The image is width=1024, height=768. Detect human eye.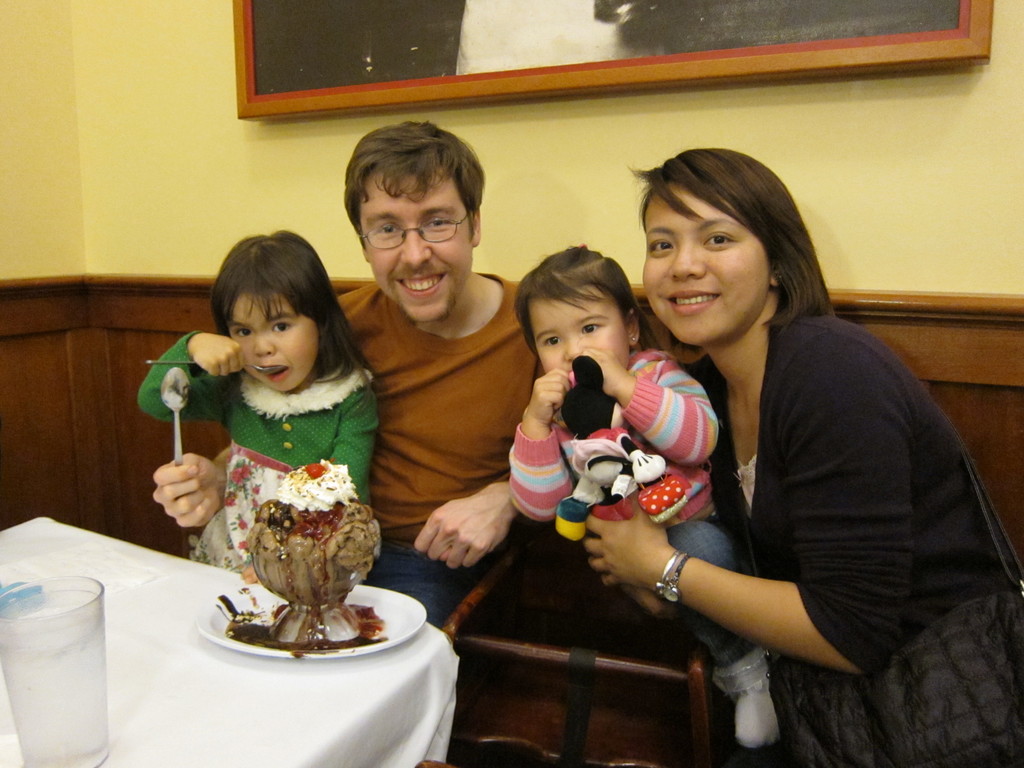
Detection: bbox(377, 220, 403, 237).
